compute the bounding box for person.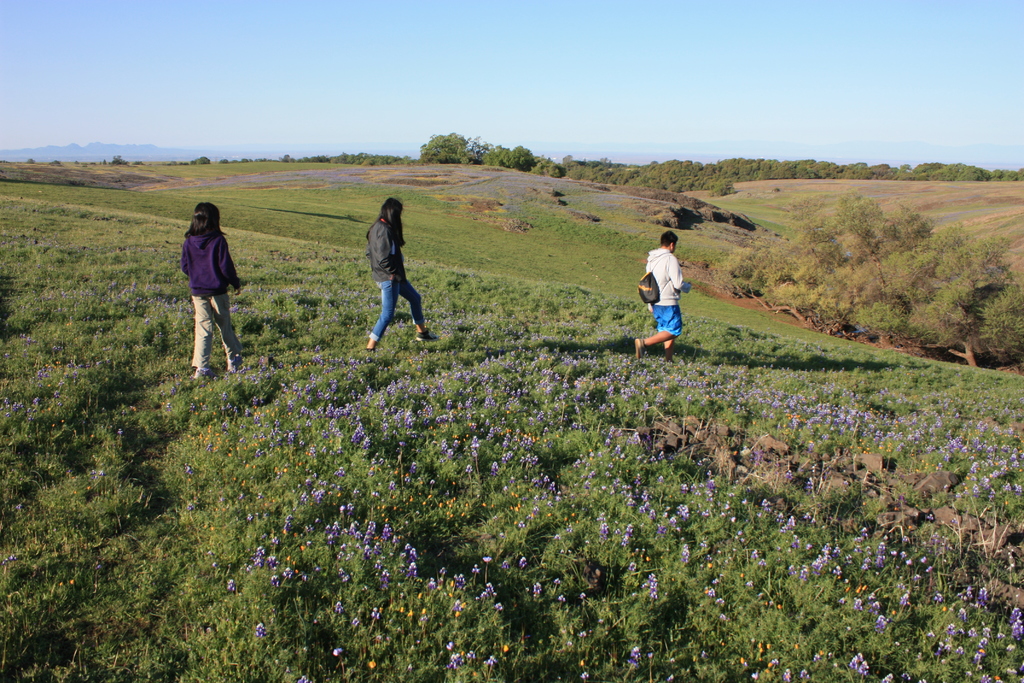
<region>179, 198, 253, 388</region>.
